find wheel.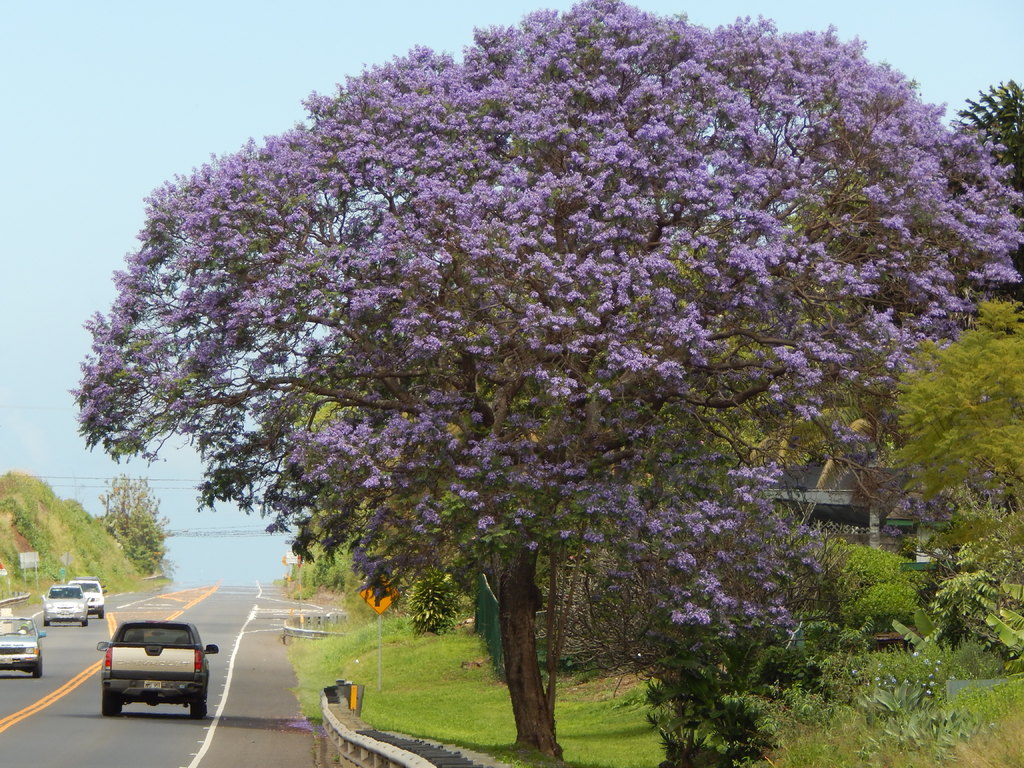
left=33, top=659, right=44, bottom=676.
